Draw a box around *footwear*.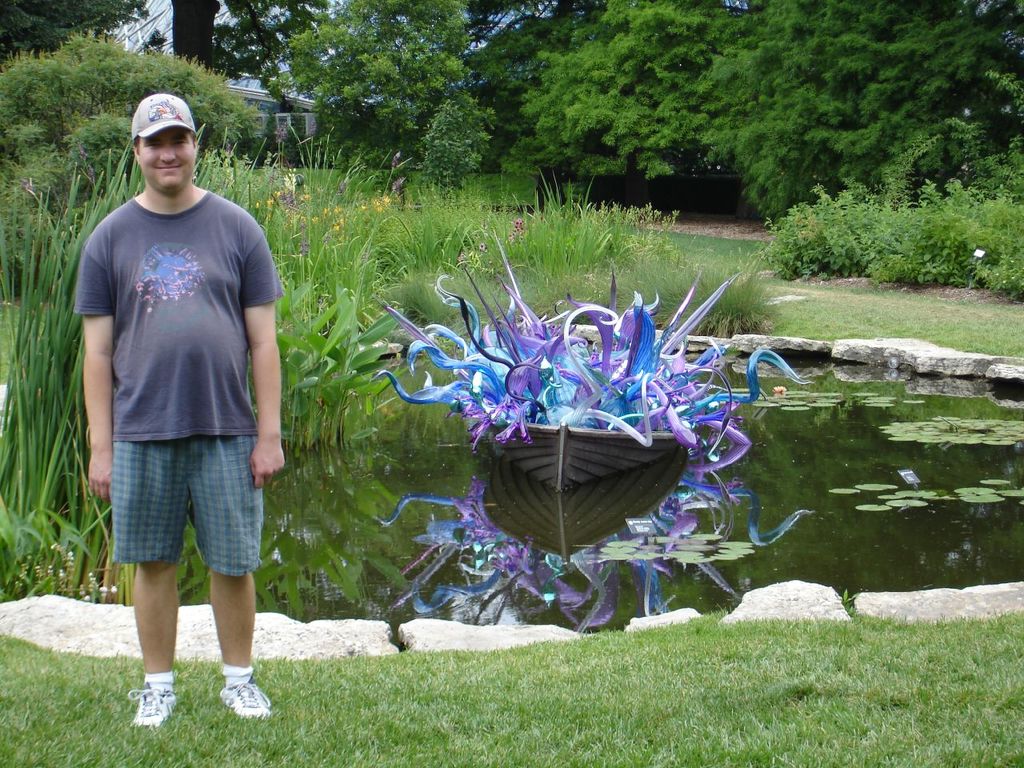
{"left": 218, "top": 683, "right": 274, "bottom": 722}.
